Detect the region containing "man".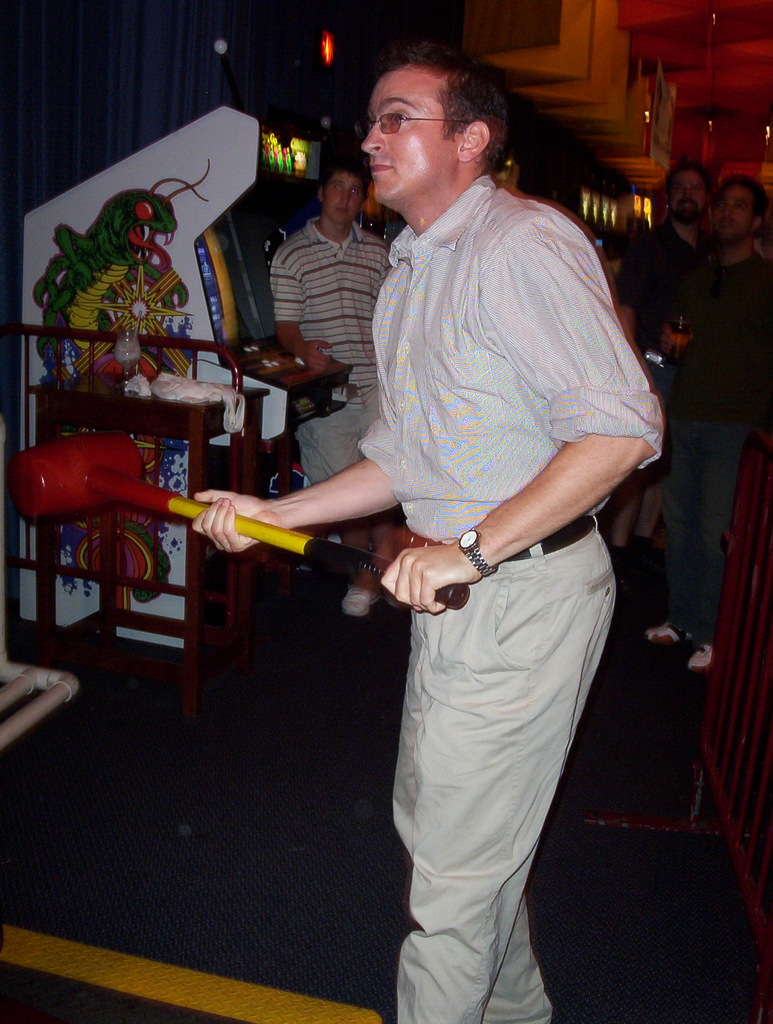
x1=615, y1=164, x2=704, y2=586.
